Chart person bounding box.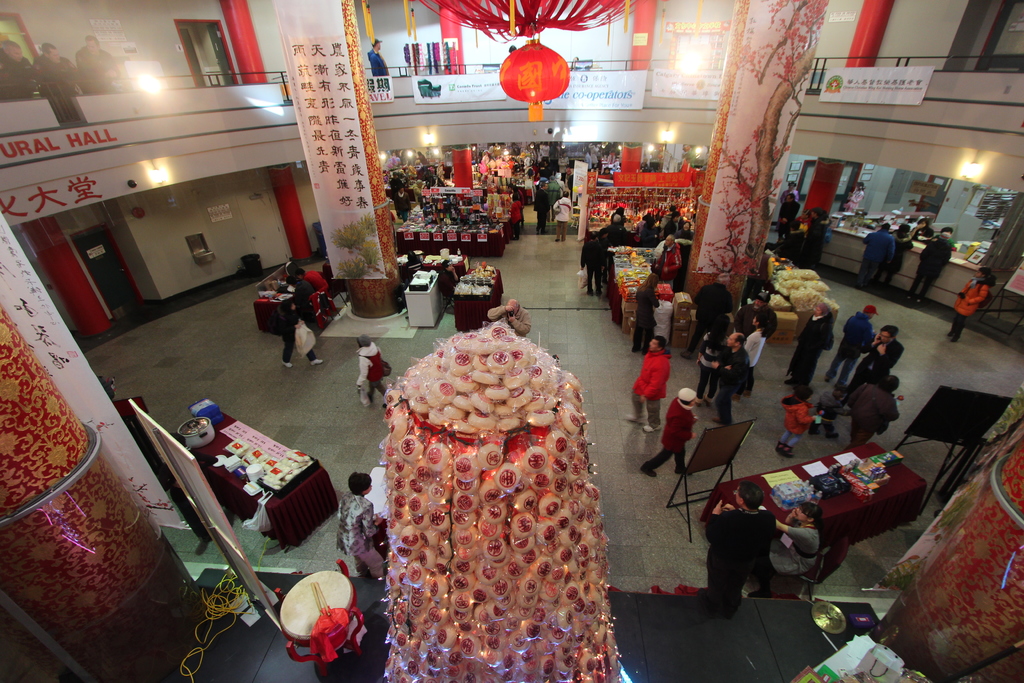
Charted: region(281, 299, 327, 370).
